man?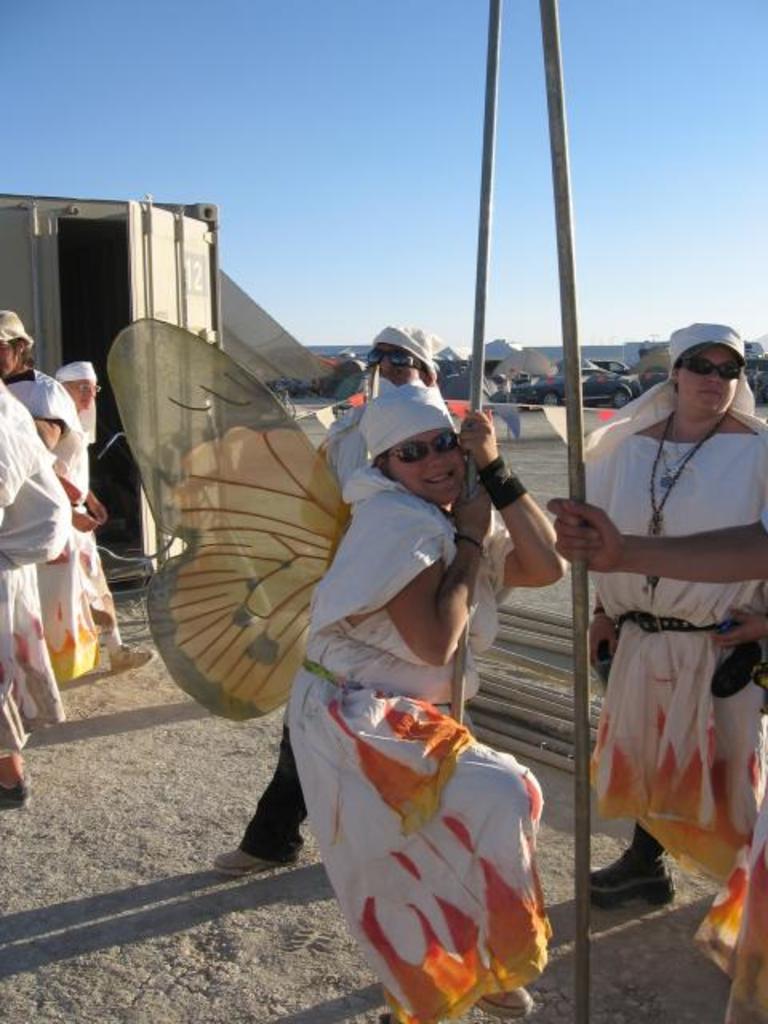
[x1=0, y1=304, x2=85, y2=504]
